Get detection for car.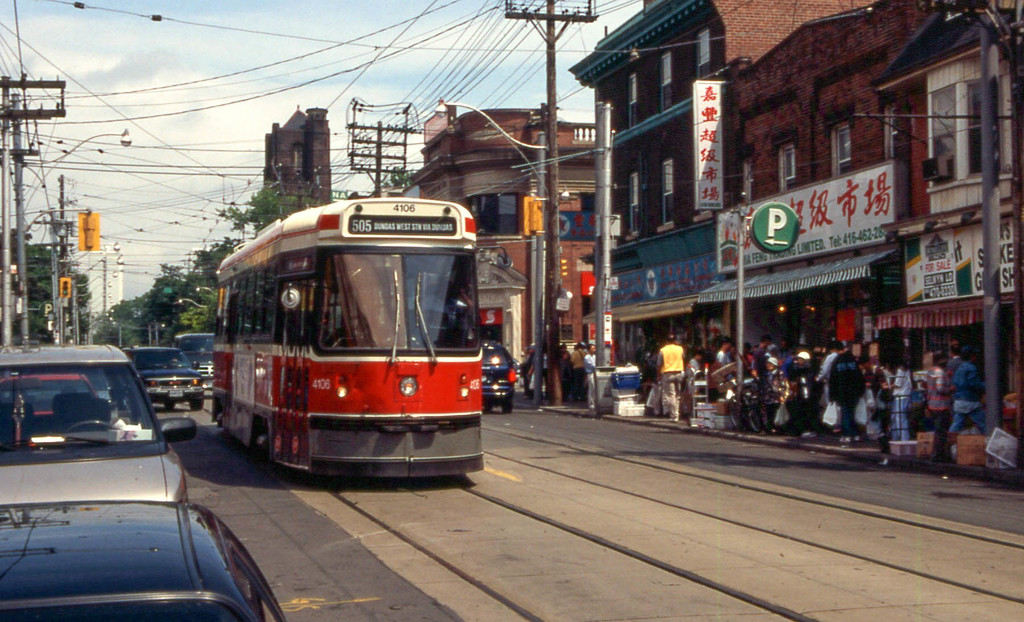
Detection: {"x1": 9, "y1": 377, "x2": 104, "y2": 445}.
